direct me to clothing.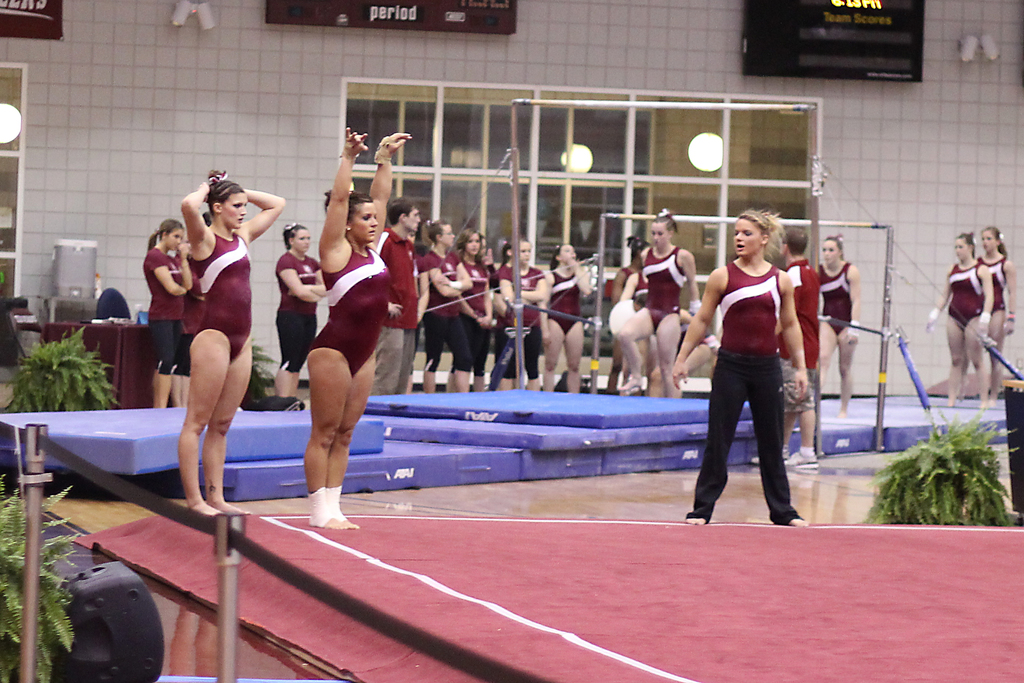
Direction: (275,249,319,372).
